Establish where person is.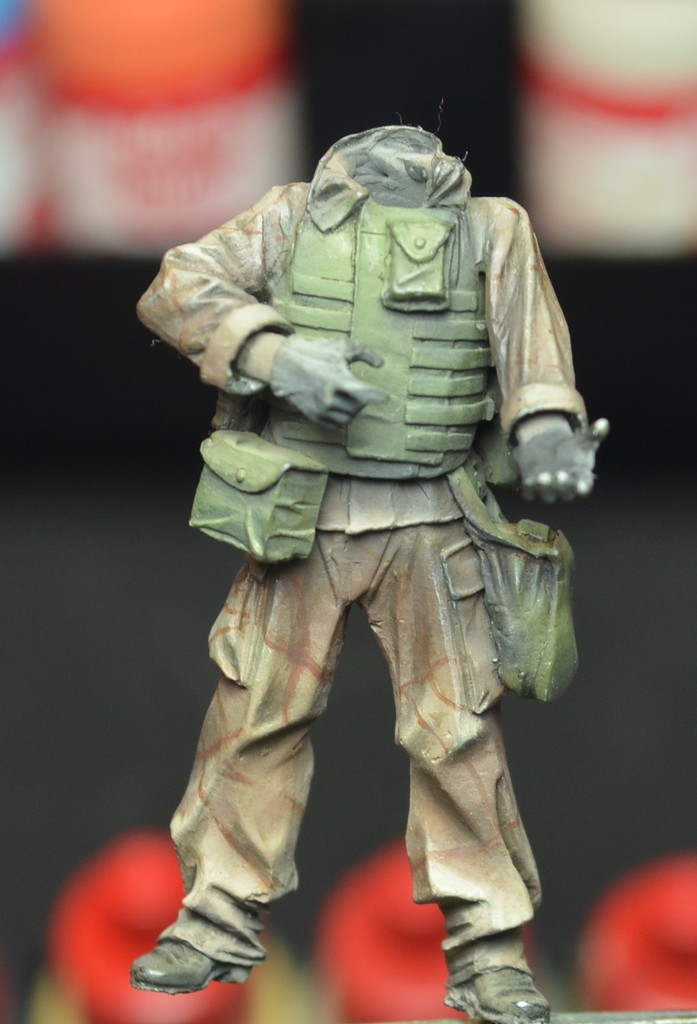
Established at region(140, 120, 611, 1023).
